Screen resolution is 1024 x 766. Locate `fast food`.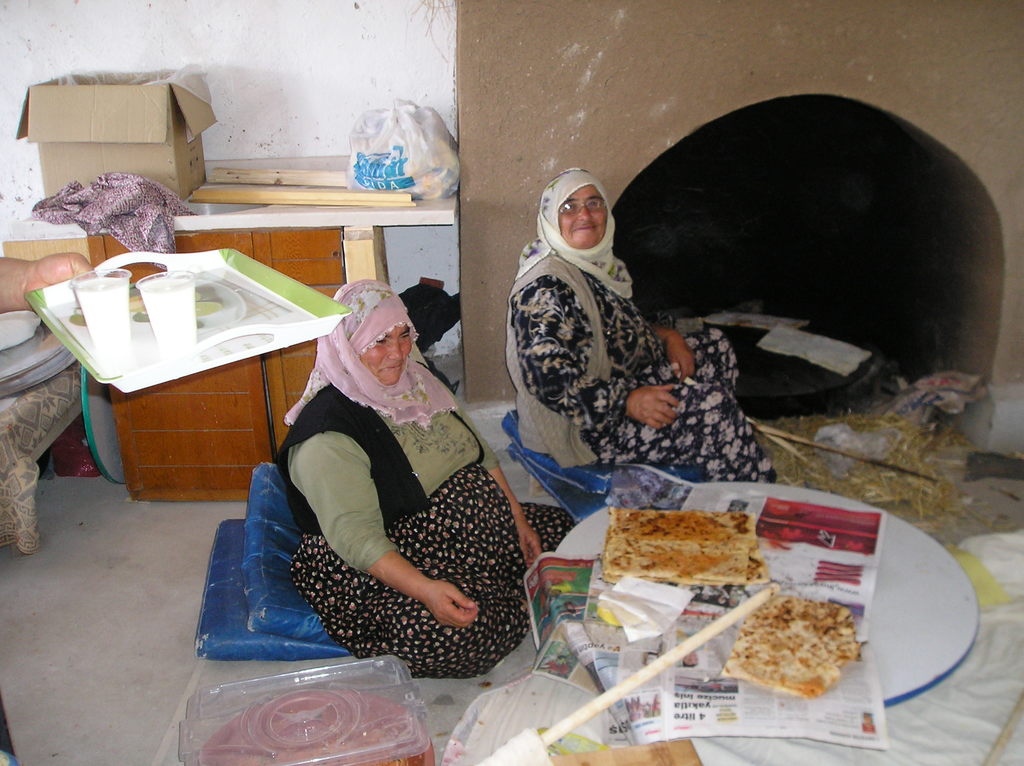
select_region(716, 588, 879, 719).
